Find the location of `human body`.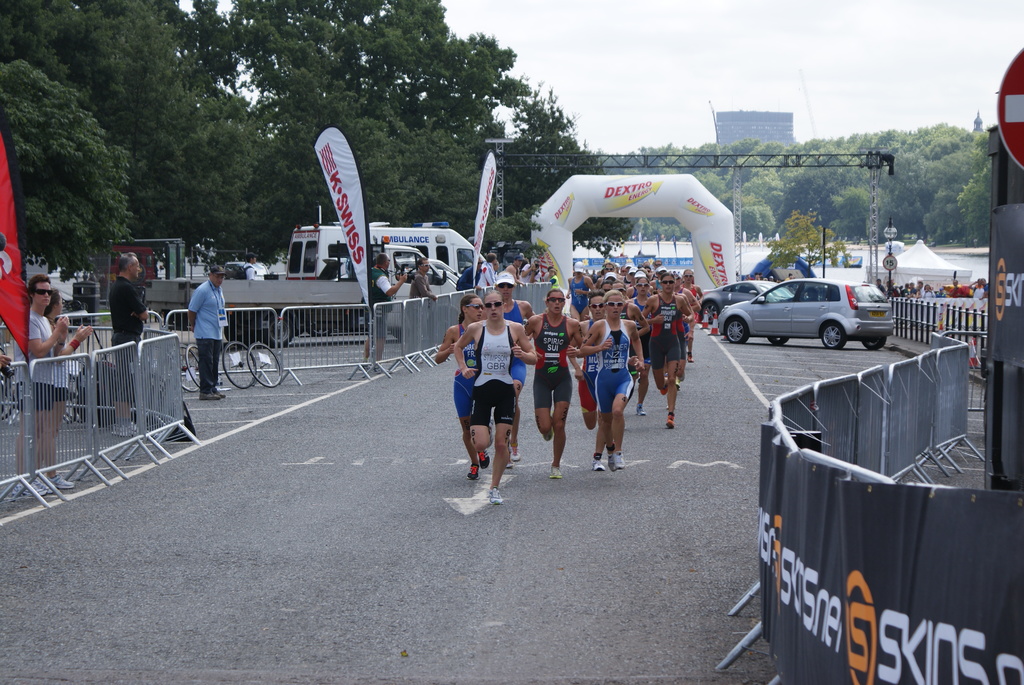
Location: <bbox>451, 289, 534, 491</bbox>.
